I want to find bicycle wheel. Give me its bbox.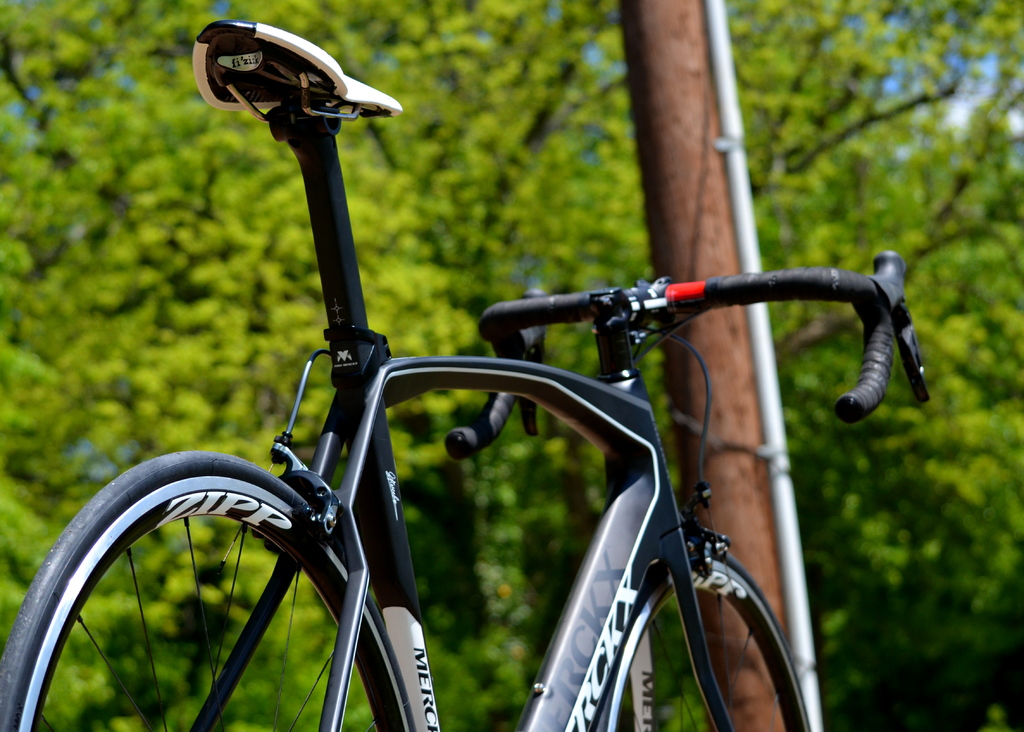
[x1=594, y1=543, x2=833, y2=731].
